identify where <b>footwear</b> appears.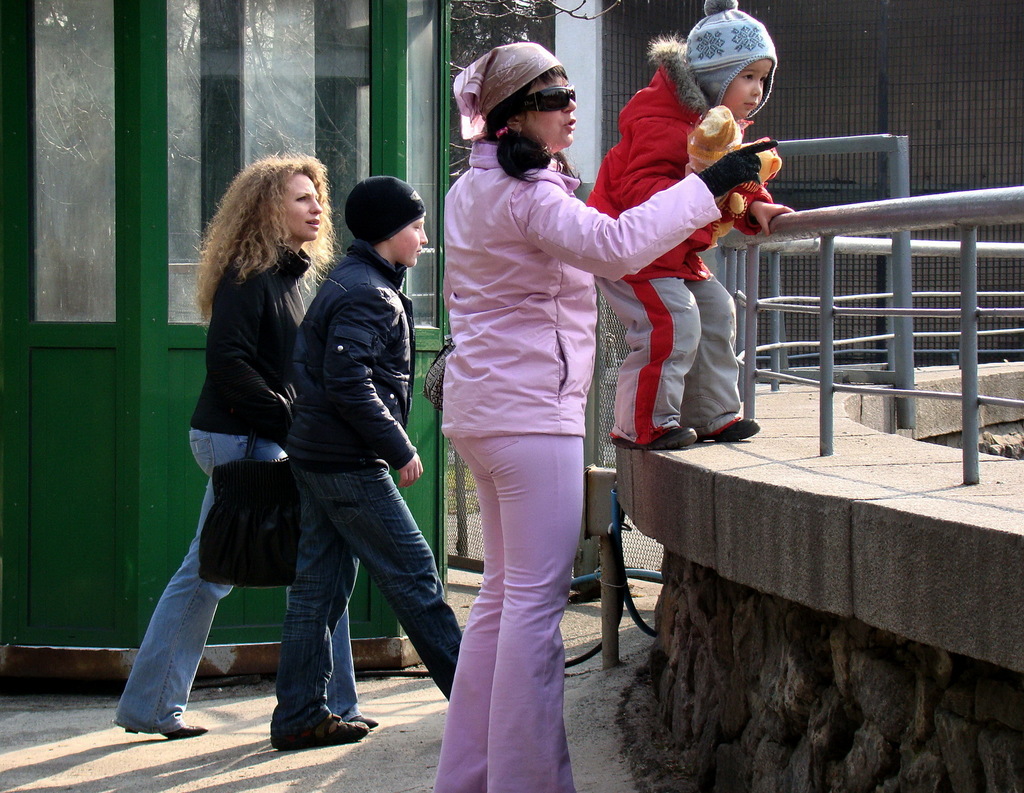
Appears at 607,421,694,449.
